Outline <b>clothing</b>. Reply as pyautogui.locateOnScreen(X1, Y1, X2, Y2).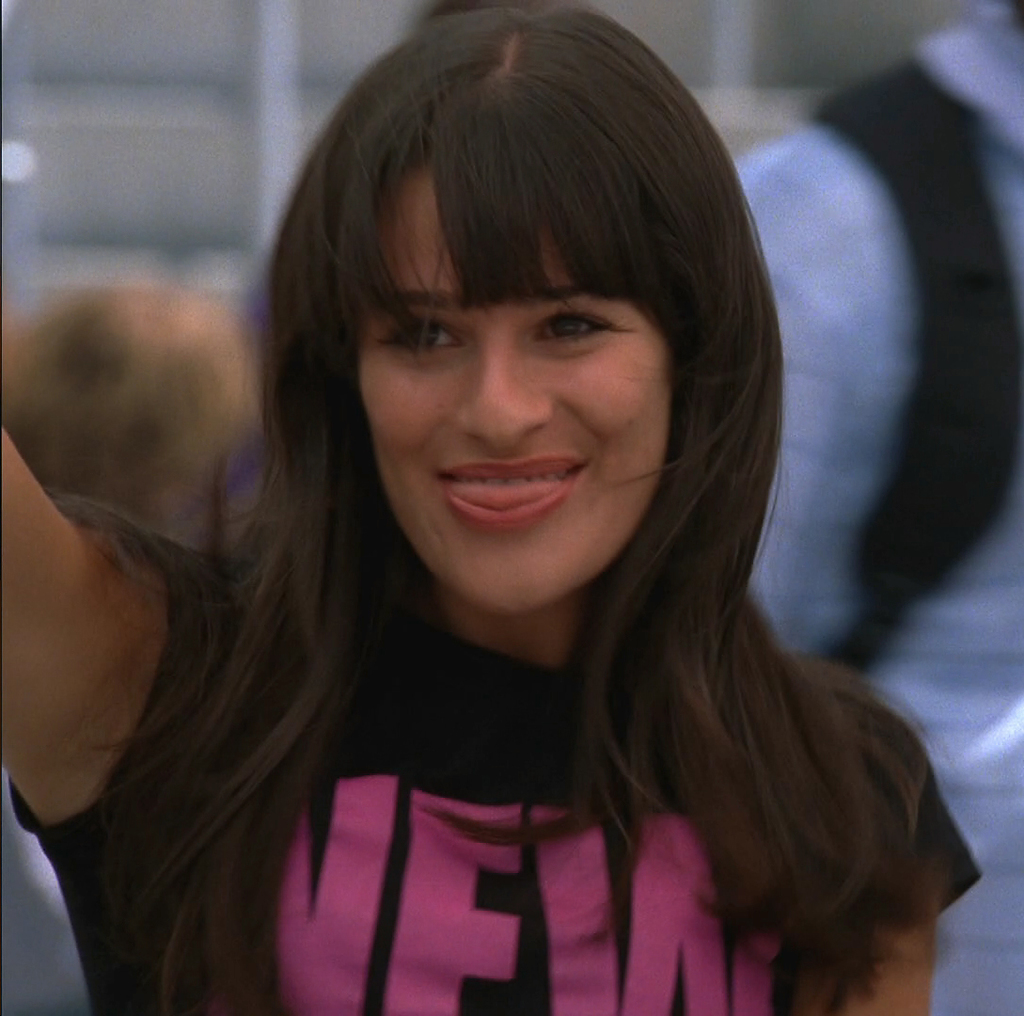
pyautogui.locateOnScreen(750, 4, 1023, 1015).
